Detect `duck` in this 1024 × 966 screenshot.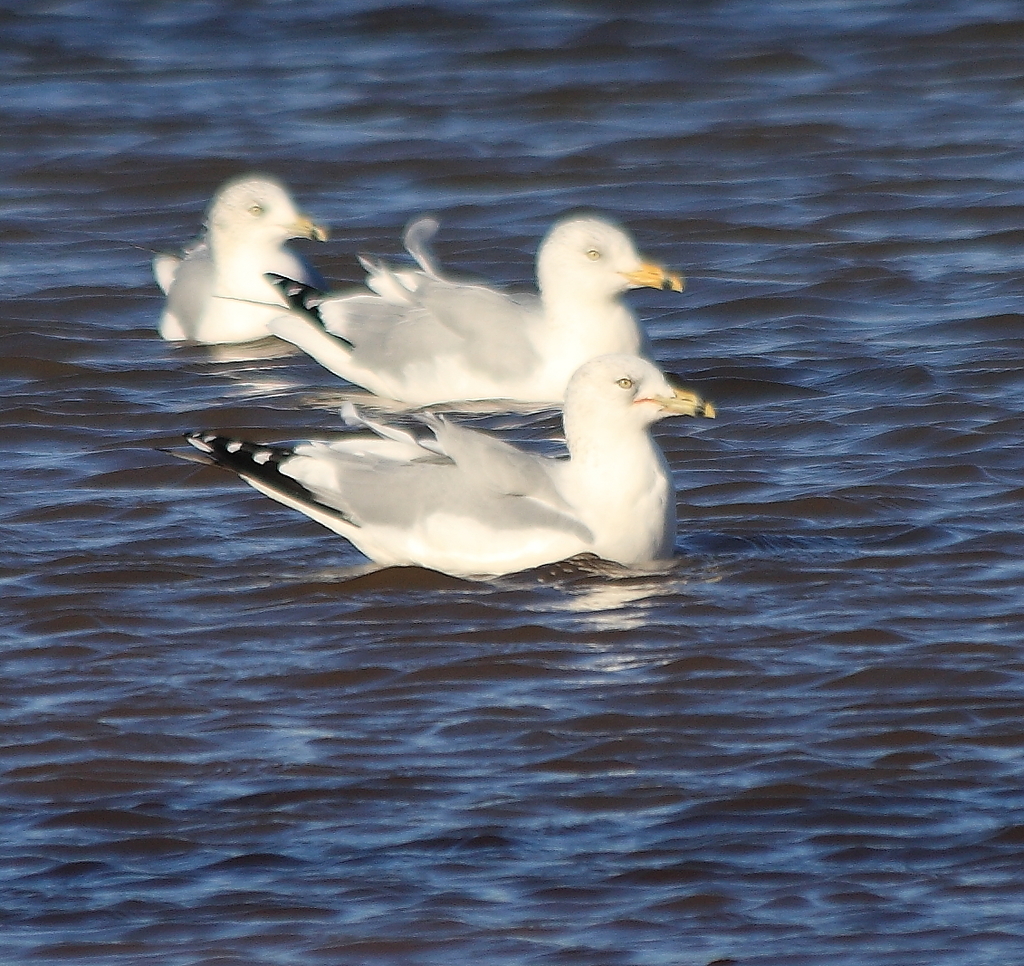
Detection: 241/213/695/428.
